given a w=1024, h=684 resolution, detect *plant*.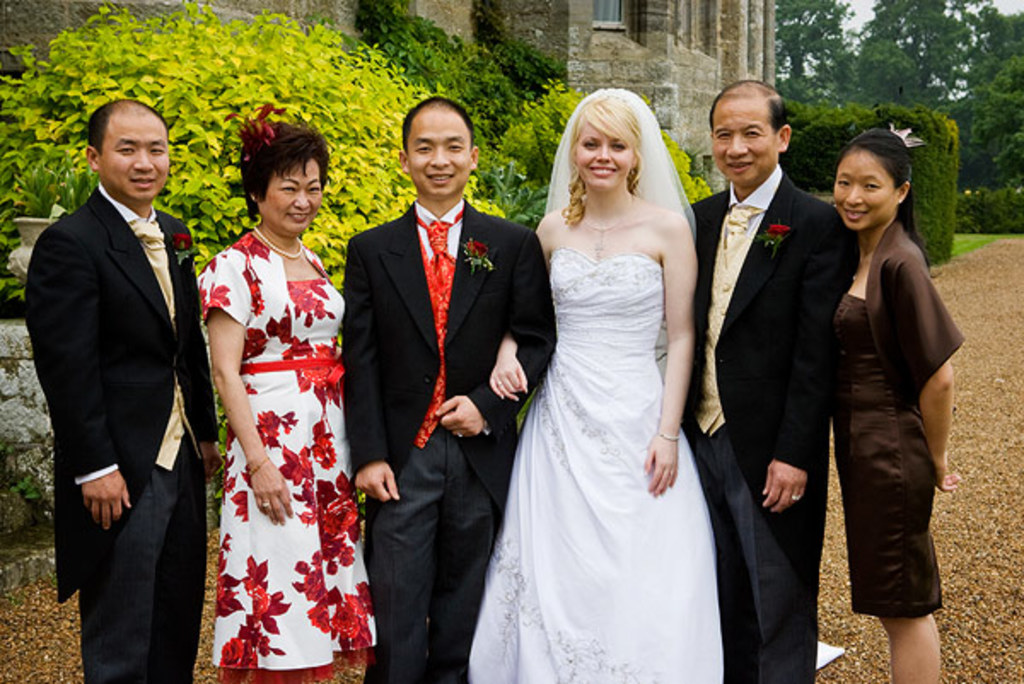
[488, 82, 717, 212].
